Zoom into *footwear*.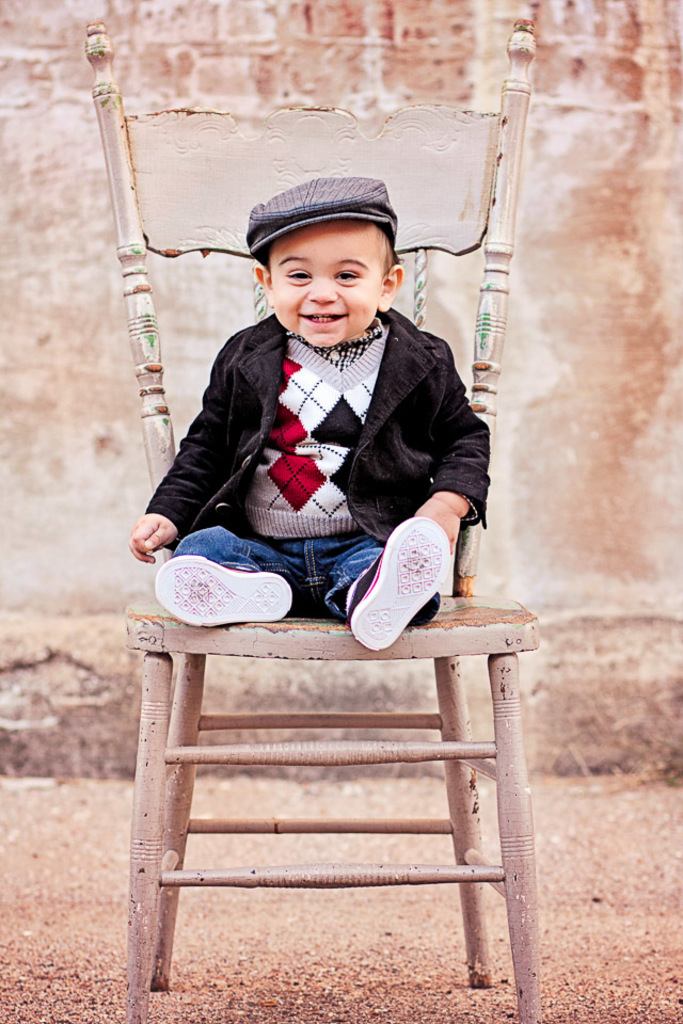
Zoom target: x1=152 y1=554 x2=299 y2=625.
